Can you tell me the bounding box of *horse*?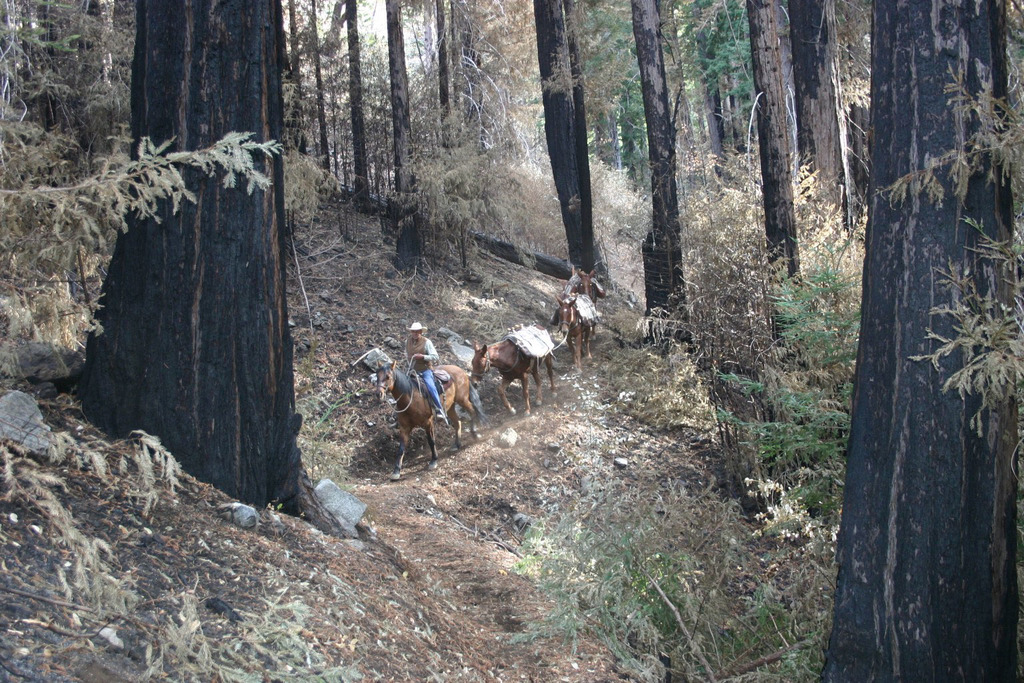
x1=472, y1=335, x2=557, y2=416.
